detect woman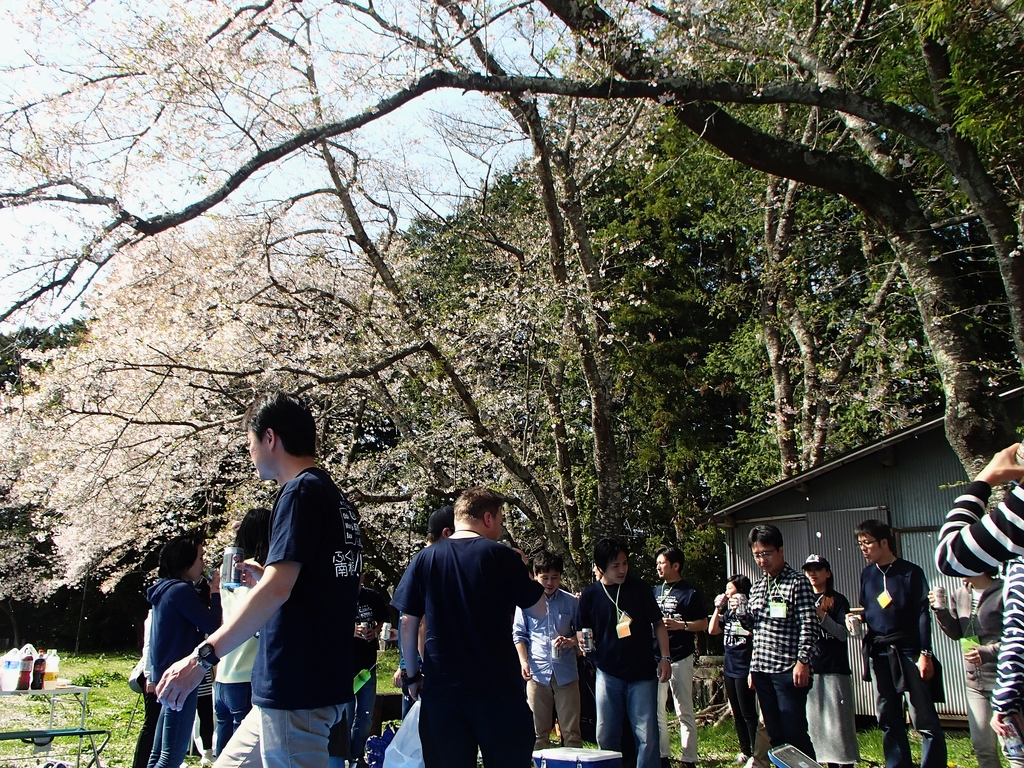
bbox=(922, 572, 1014, 767)
